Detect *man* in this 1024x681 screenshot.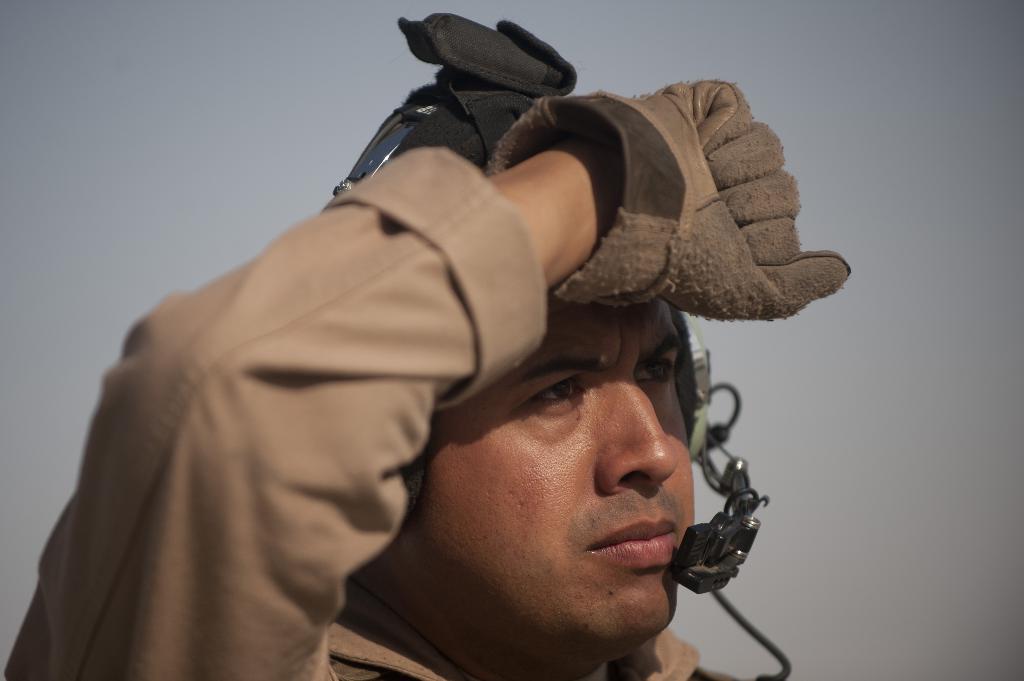
Detection: Rect(56, 51, 858, 680).
